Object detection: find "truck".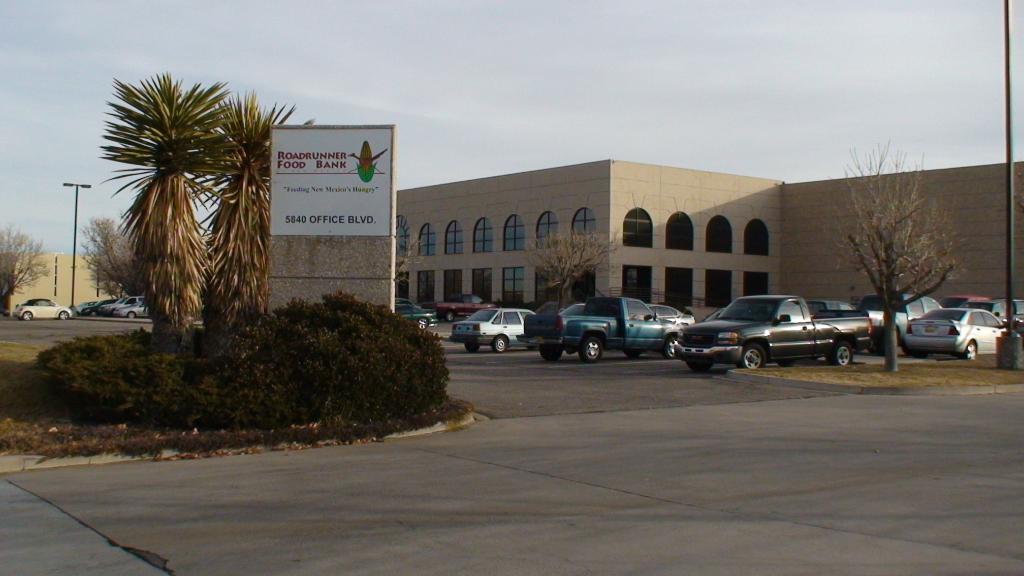
bbox(676, 289, 890, 367).
